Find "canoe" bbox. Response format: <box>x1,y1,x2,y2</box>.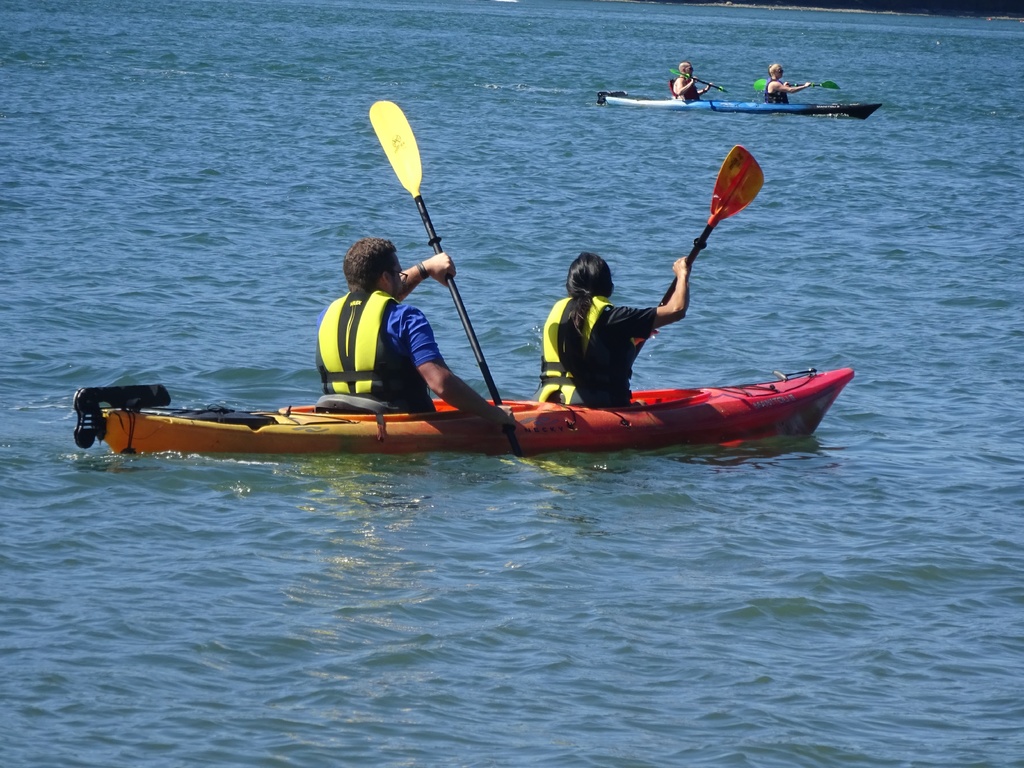
<box>74,371,854,458</box>.
